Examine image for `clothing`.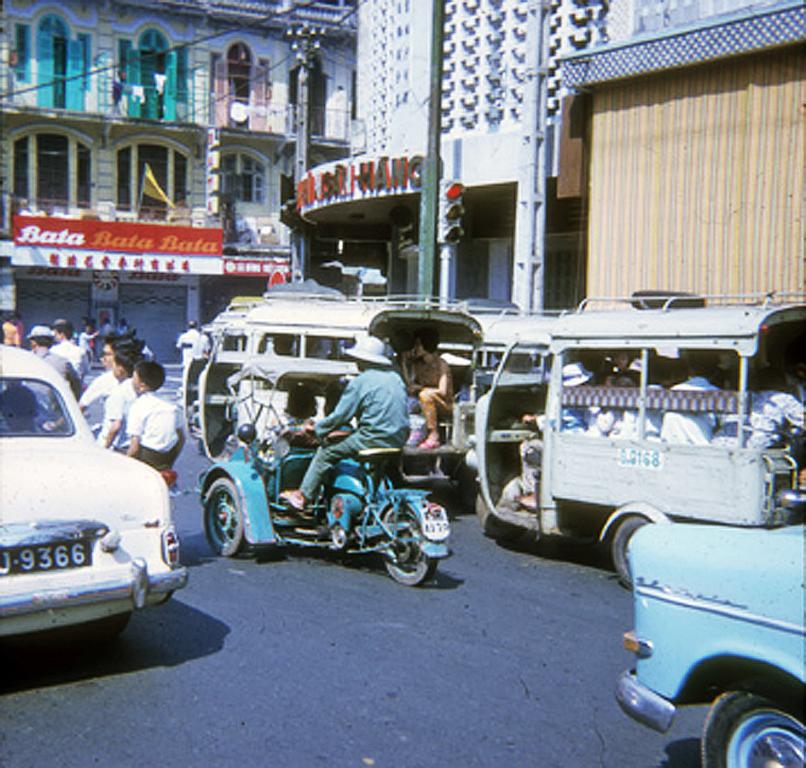
Examination result: {"x1": 316, "y1": 369, "x2": 414, "y2": 458}.
